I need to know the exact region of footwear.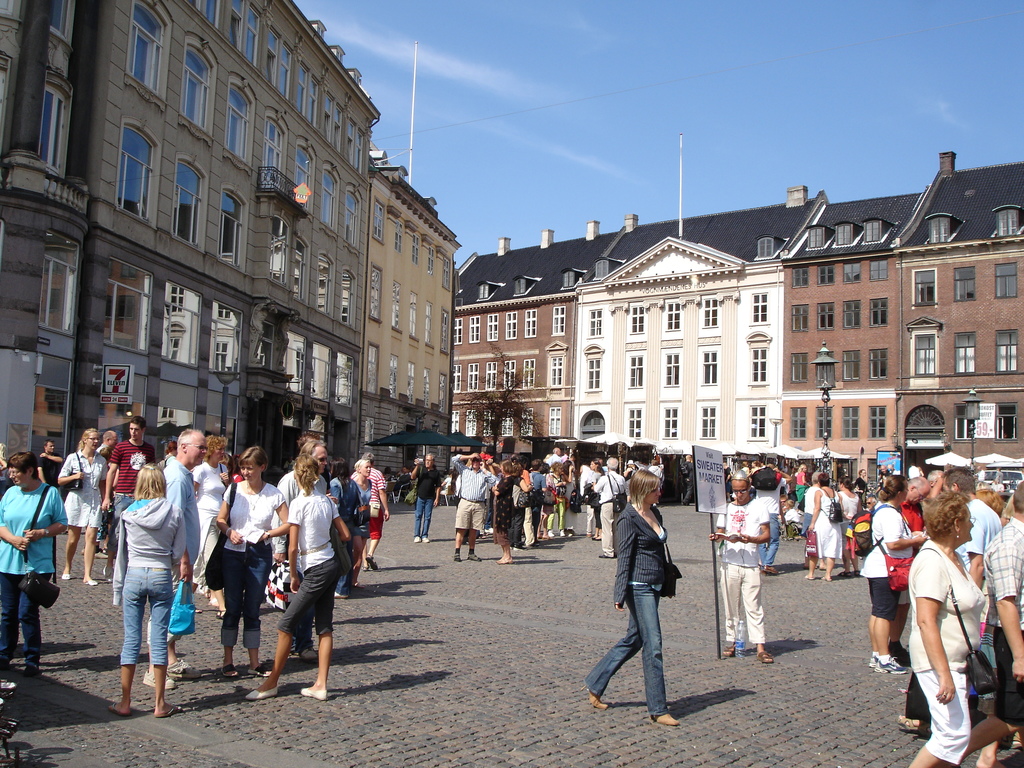
Region: {"left": 420, "top": 536, "right": 432, "bottom": 545}.
